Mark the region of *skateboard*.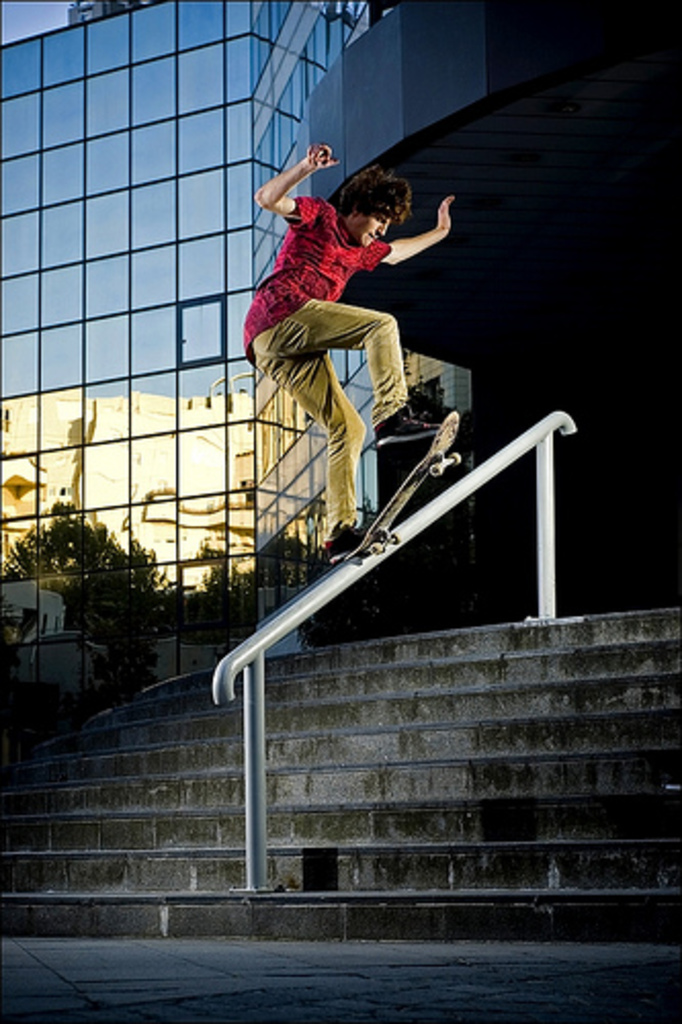
Region: bbox=[336, 408, 463, 563].
